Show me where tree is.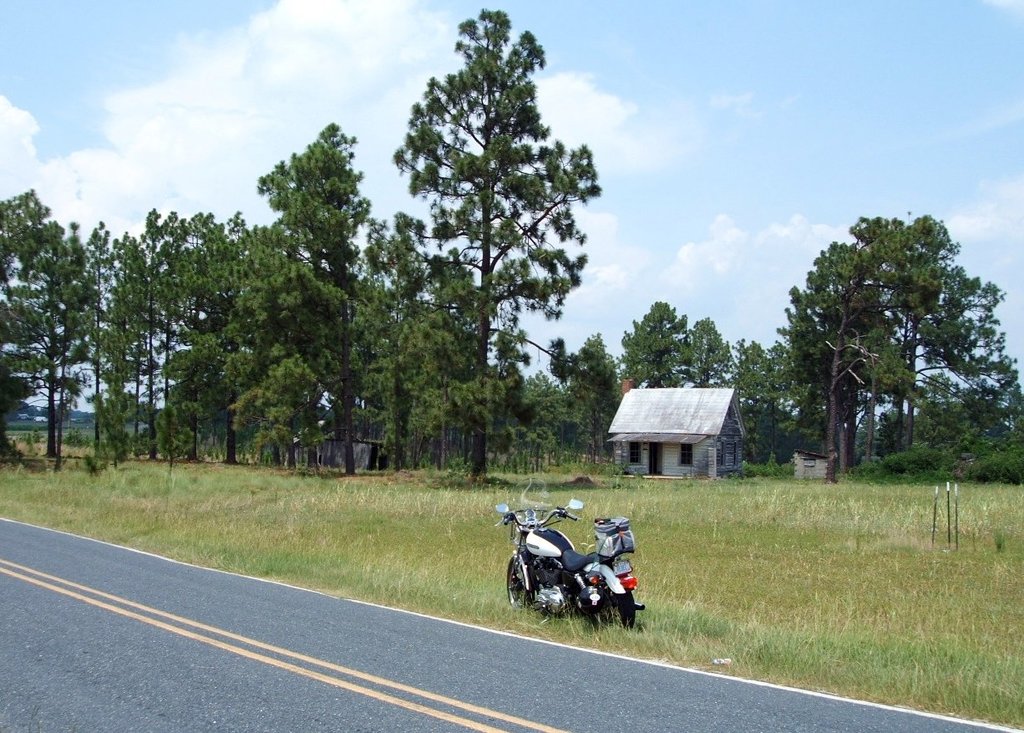
tree is at bbox(82, 218, 119, 477).
